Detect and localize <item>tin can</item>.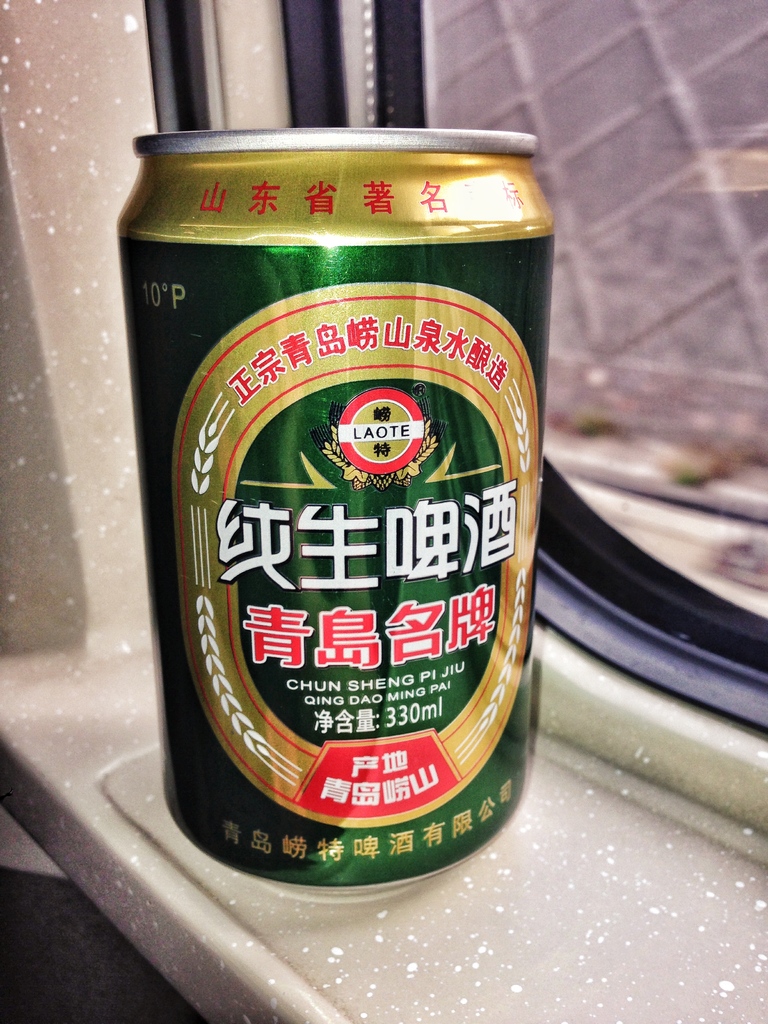
Localized at [115,124,559,899].
